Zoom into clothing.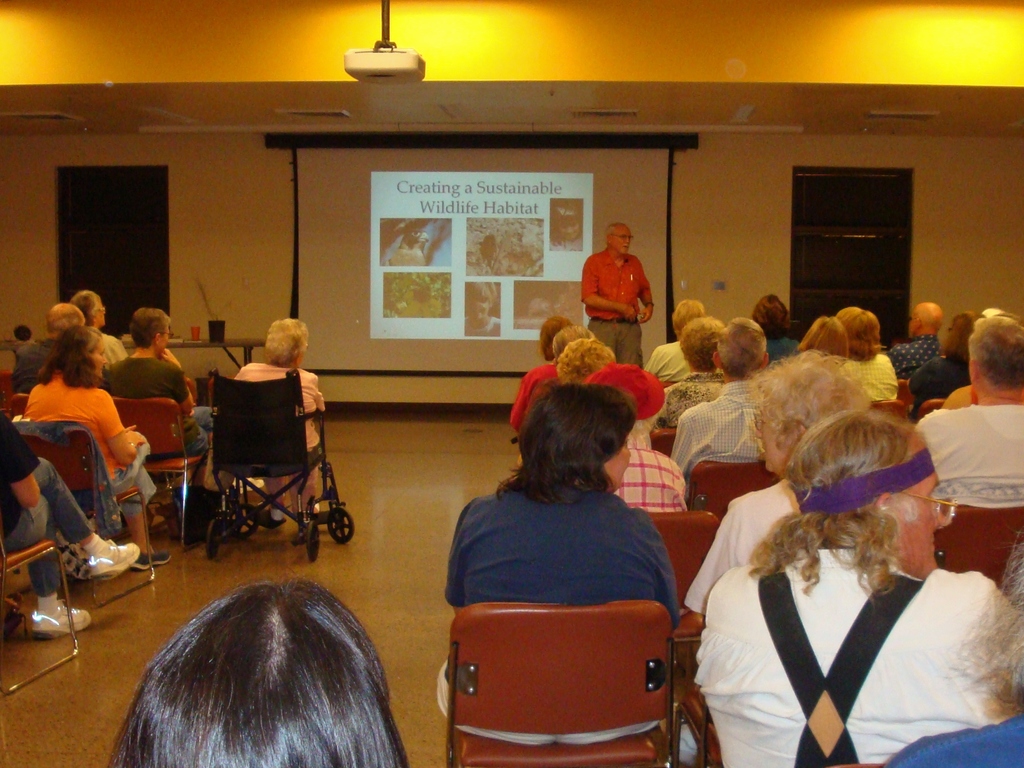
Zoom target: Rect(107, 361, 206, 452).
